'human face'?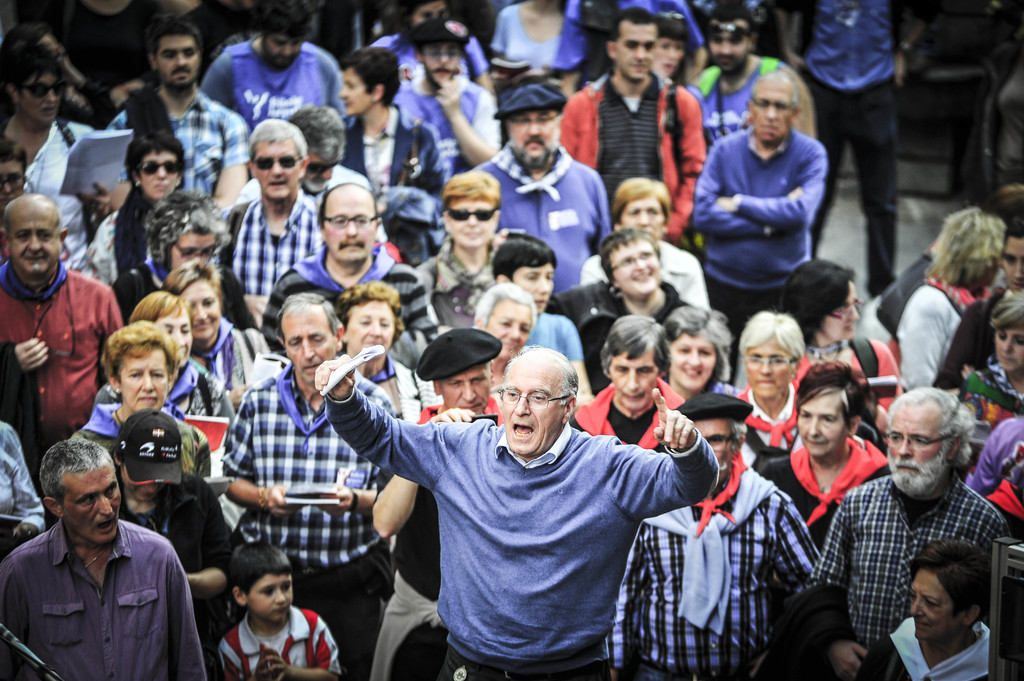
region(614, 196, 660, 234)
